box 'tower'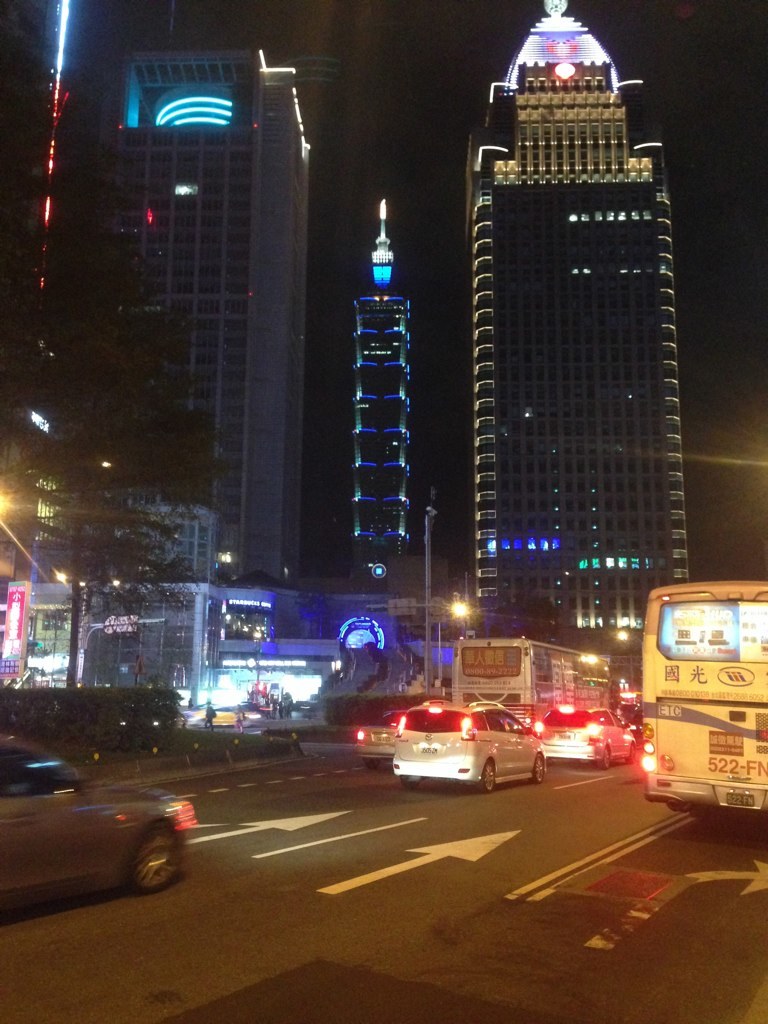
(492,0,695,656)
